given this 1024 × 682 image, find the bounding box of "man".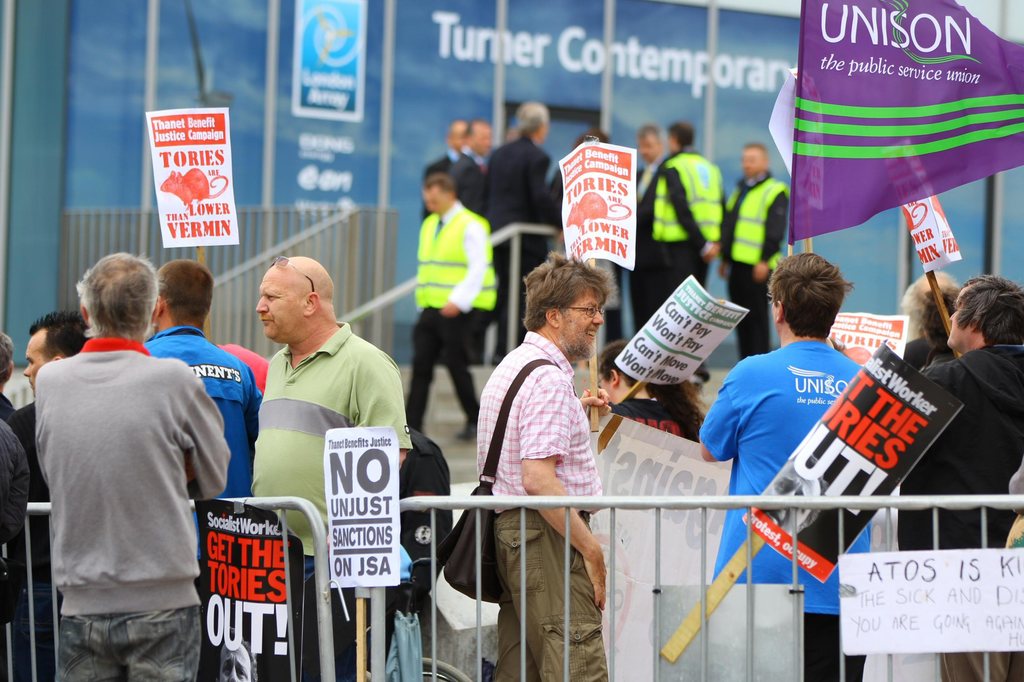
bbox=[896, 265, 1023, 680].
